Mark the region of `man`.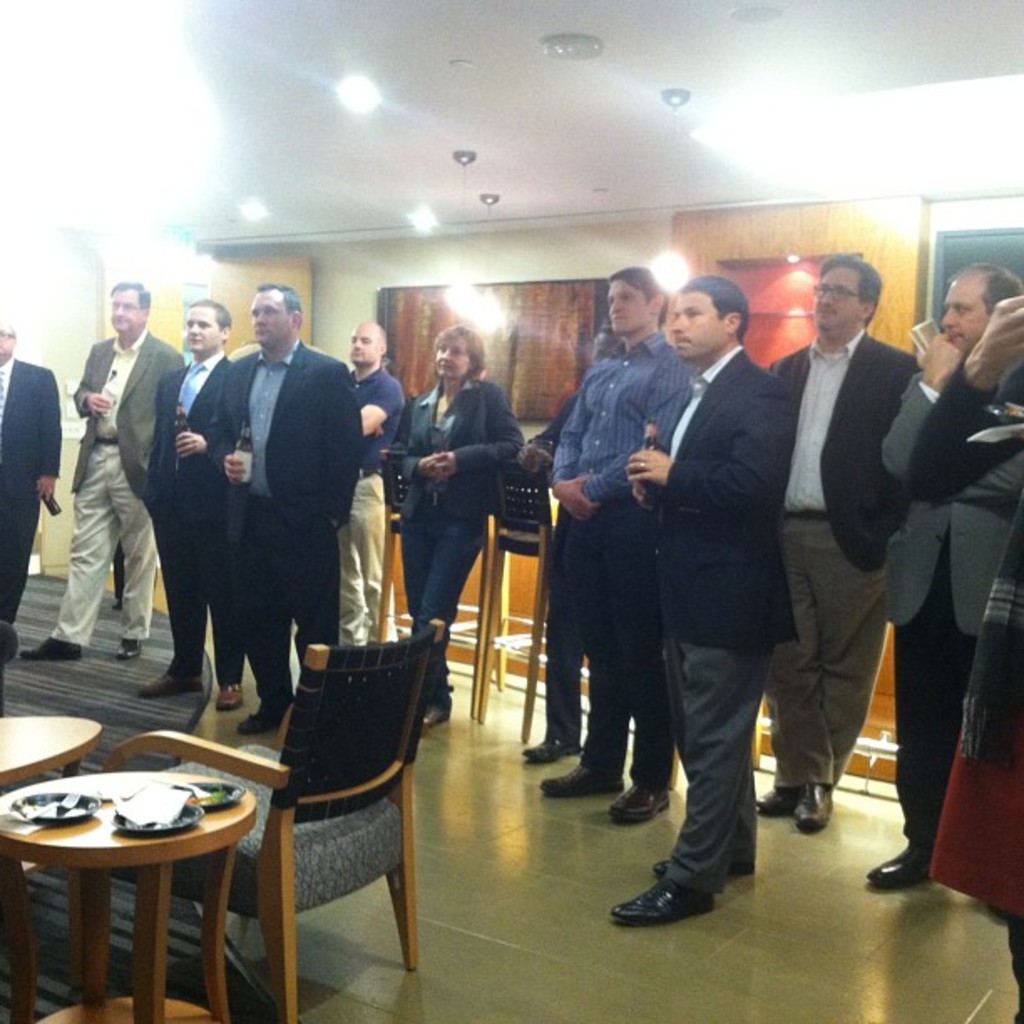
Region: 199,283,365,740.
